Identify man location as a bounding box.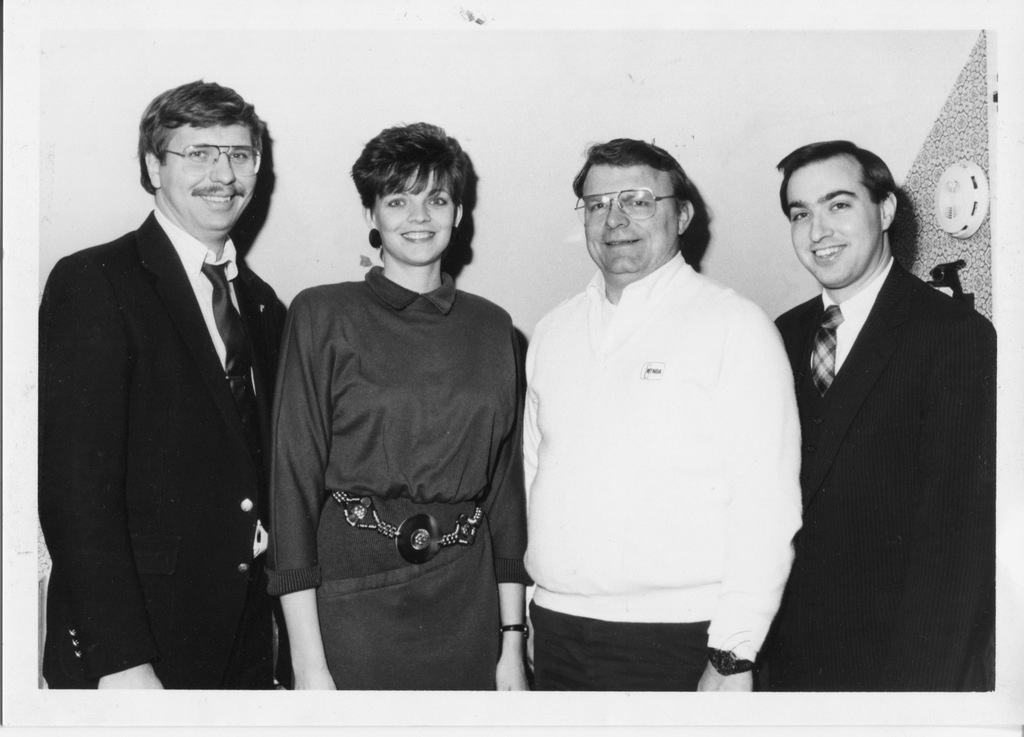
region(504, 105, 813, 722).
